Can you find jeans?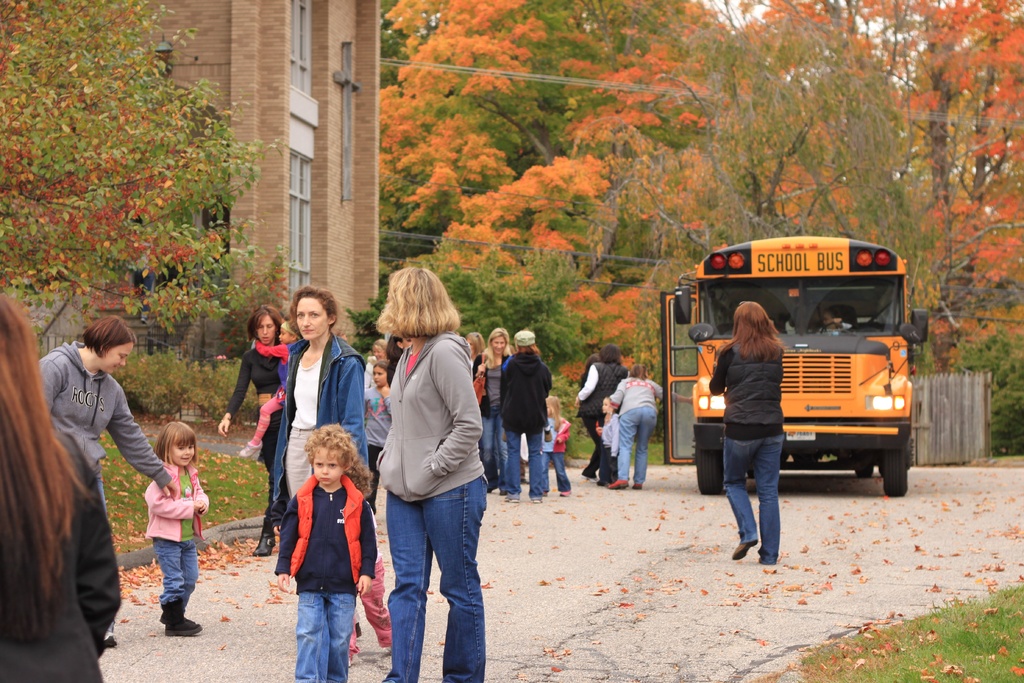
Yes, bounding box: 291,592,354,682.
